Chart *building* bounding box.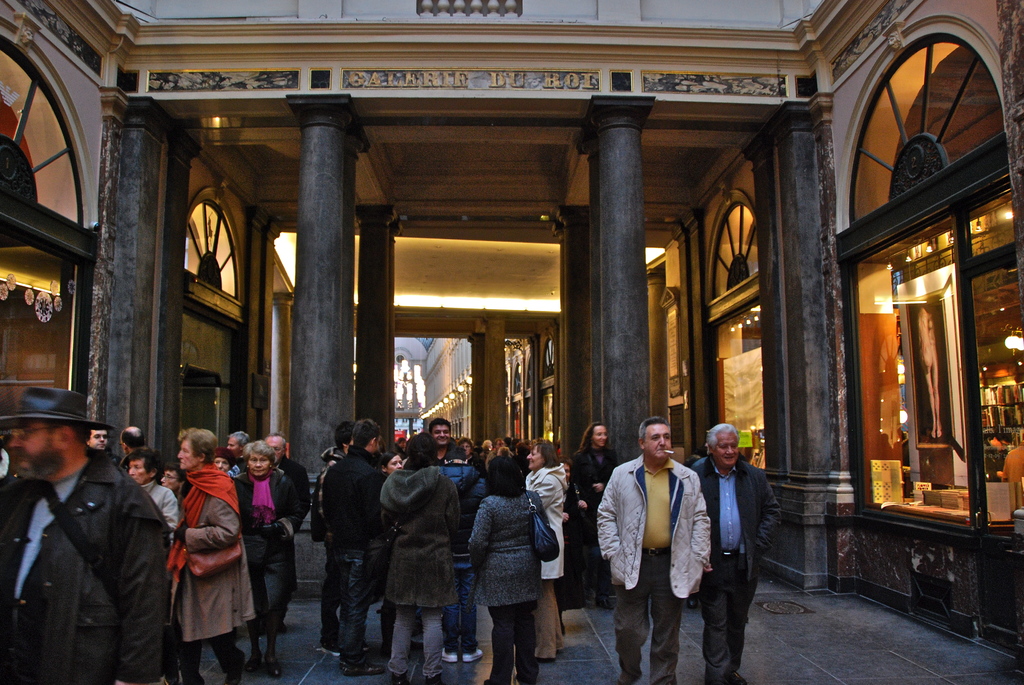
Charted: 0/0/1023/664.
